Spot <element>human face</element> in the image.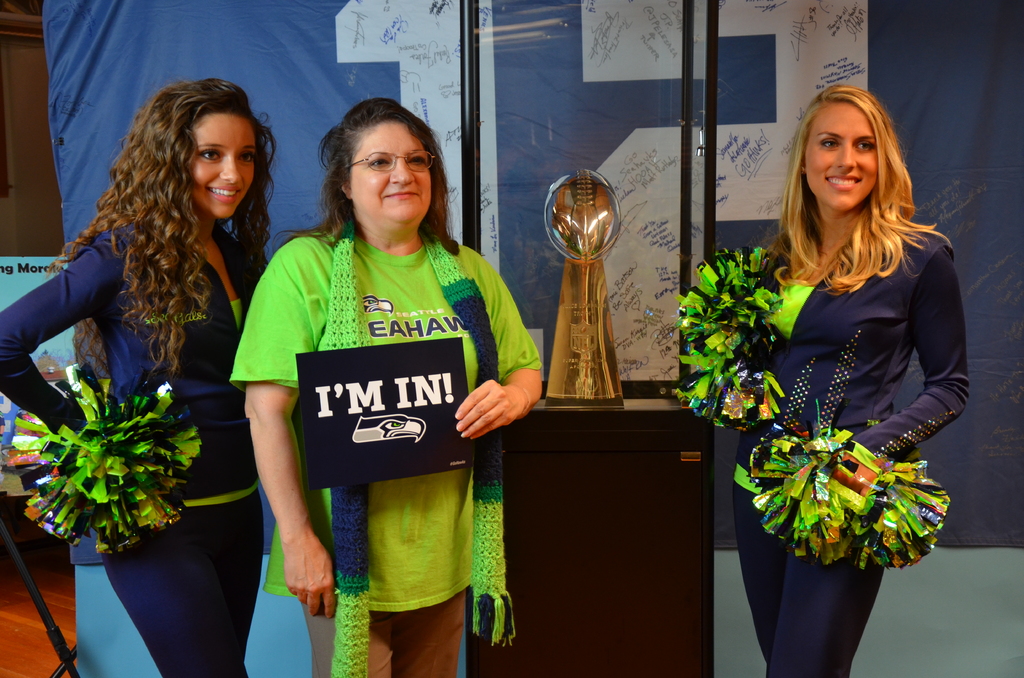
<element>human face</element> found at bbox(806, 104, 877, 209).
